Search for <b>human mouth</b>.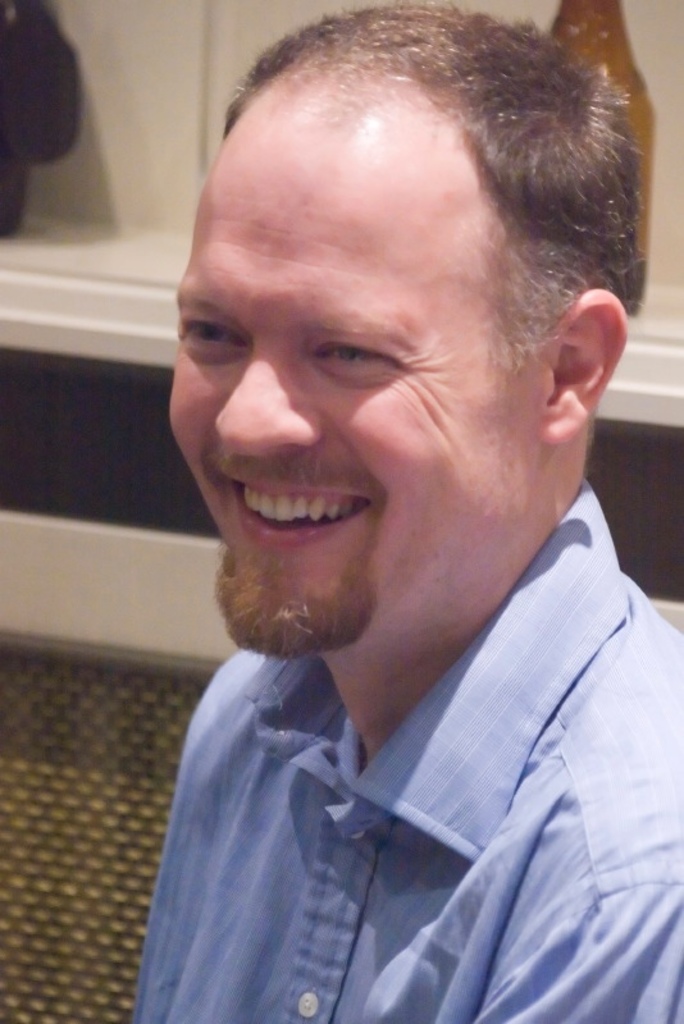
Found at (216,467,379,558).
